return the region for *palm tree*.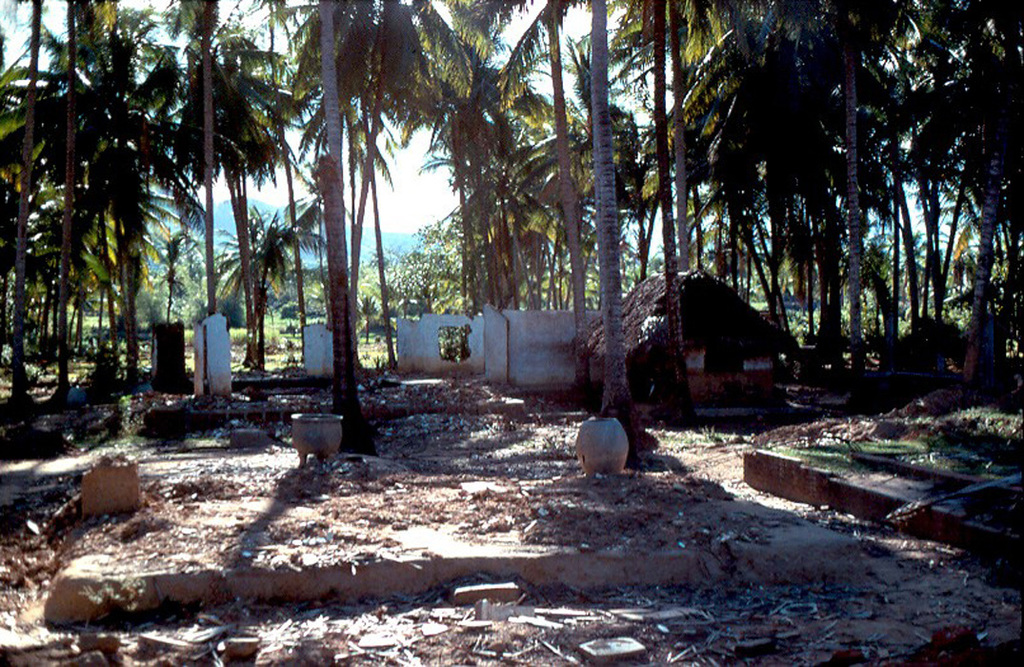
0/0/122/411.
